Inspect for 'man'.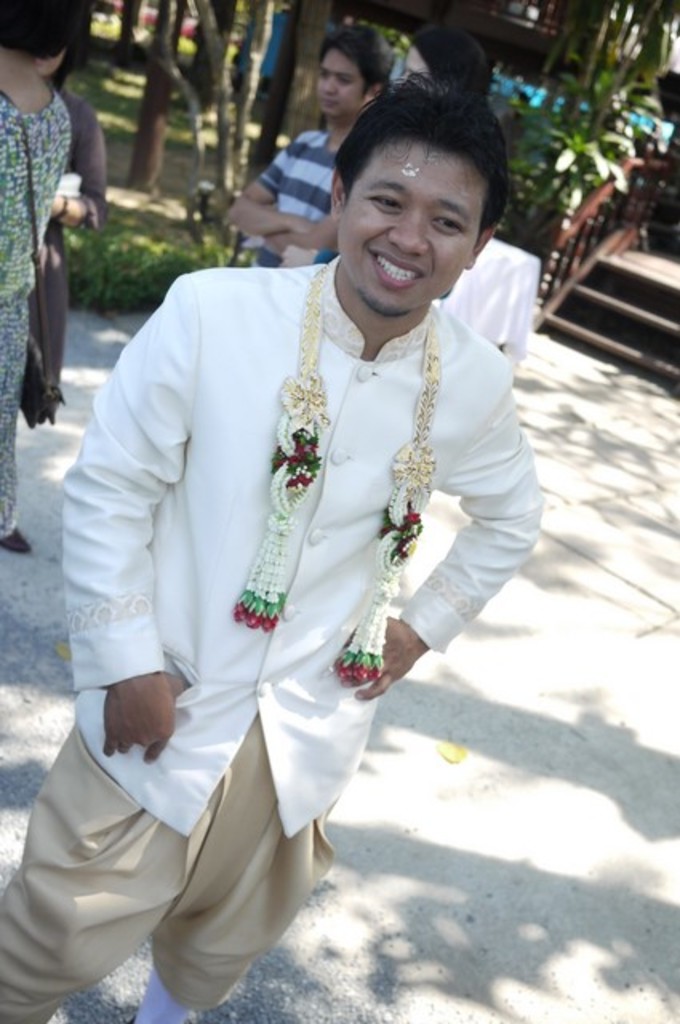
Inspection: {"x1": 35, "y1": 56, "x2": 546, "y2": 978}.
